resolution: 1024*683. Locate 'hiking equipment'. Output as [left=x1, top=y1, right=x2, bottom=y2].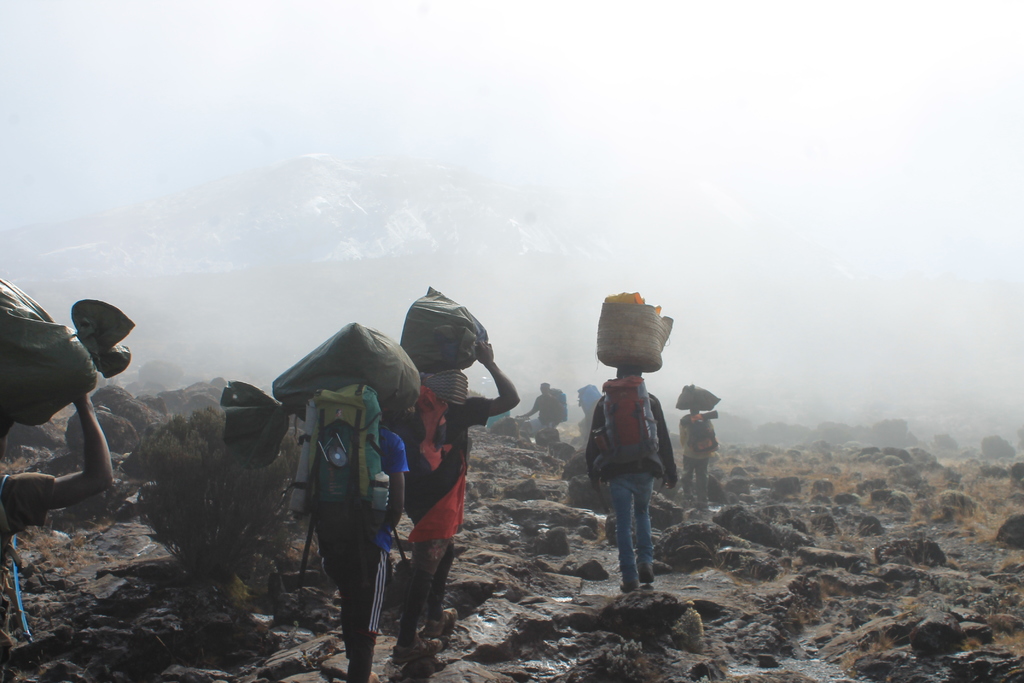
[left=388, top=523, right=414, bottom=579].
